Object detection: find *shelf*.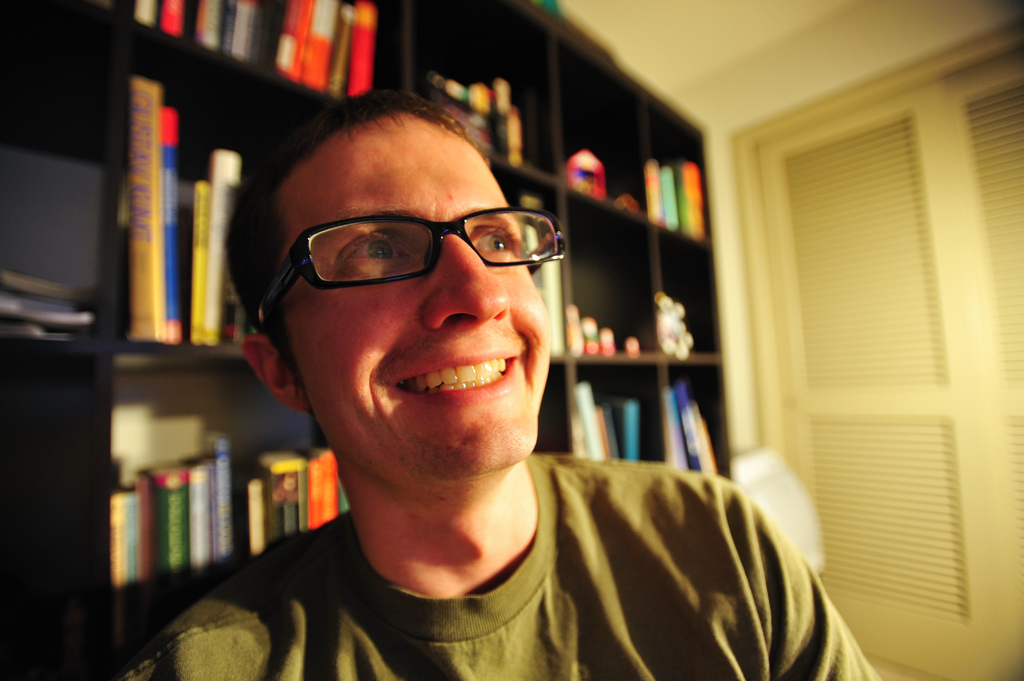
113 31 357 360.
